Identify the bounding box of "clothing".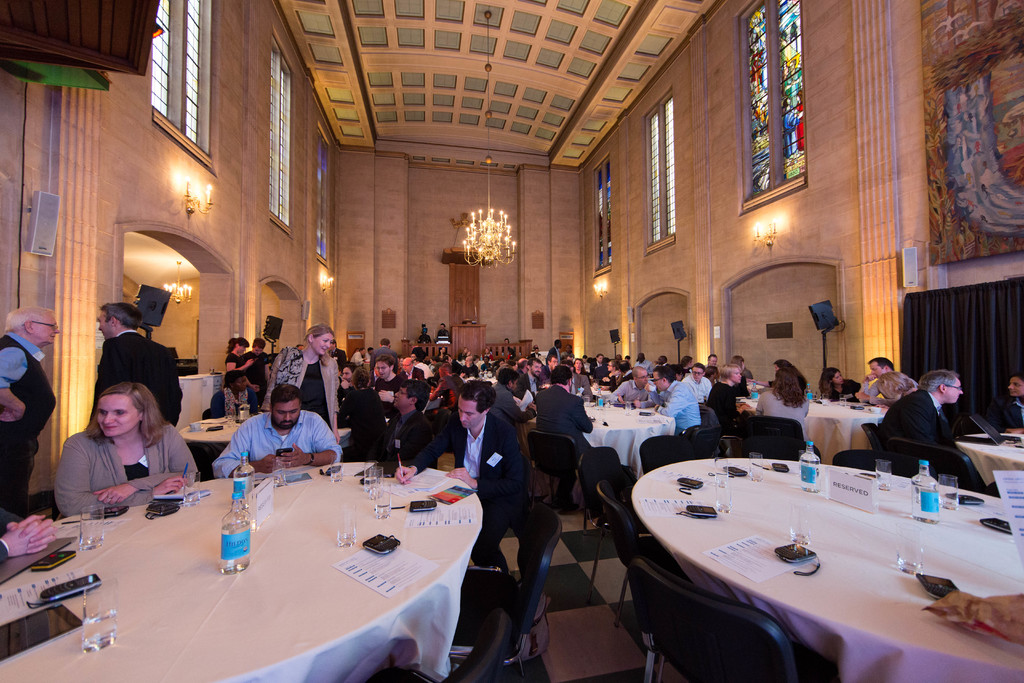
[992,398,1023,428].
